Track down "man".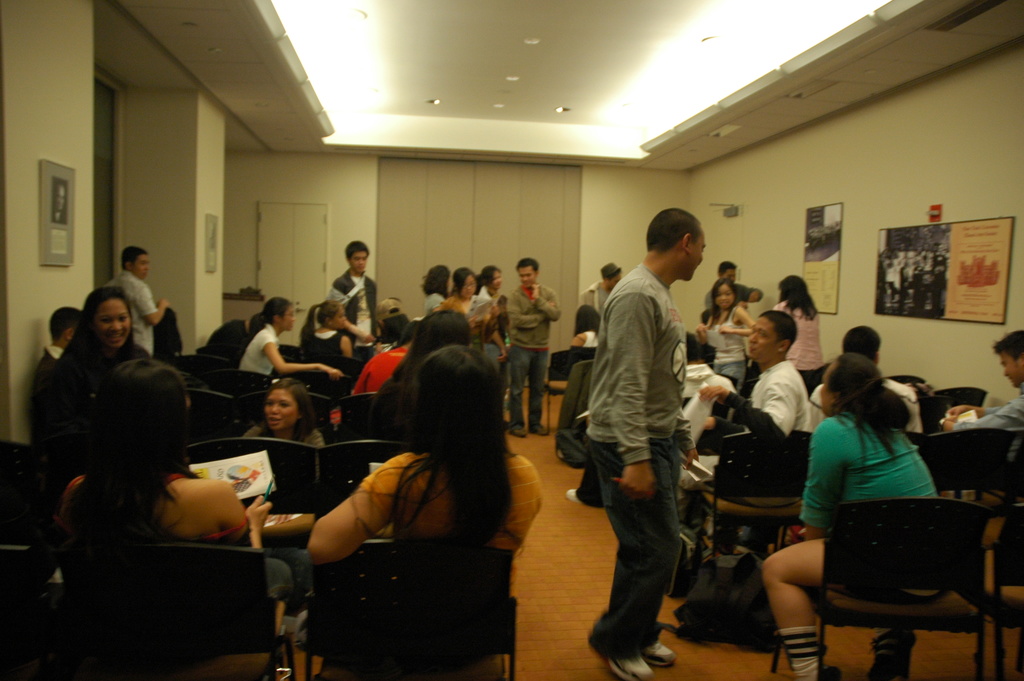
Tracked to locate(26, 303, 79, 452).
